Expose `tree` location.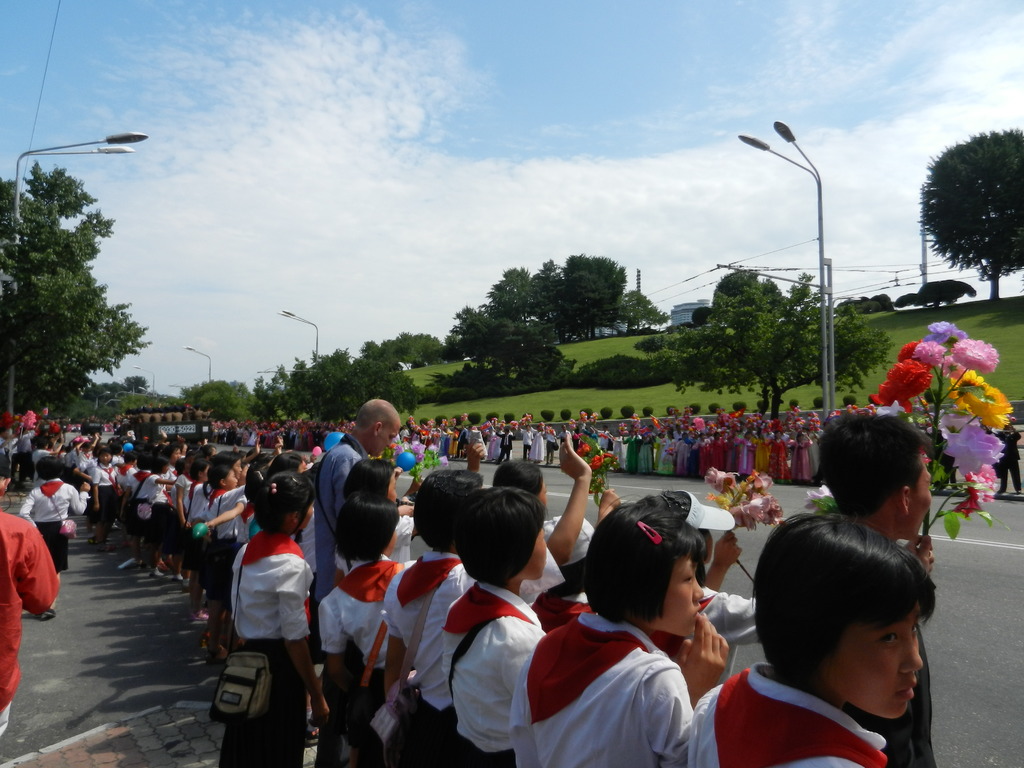
Exposed at box=[356, 352, 417, 424].
